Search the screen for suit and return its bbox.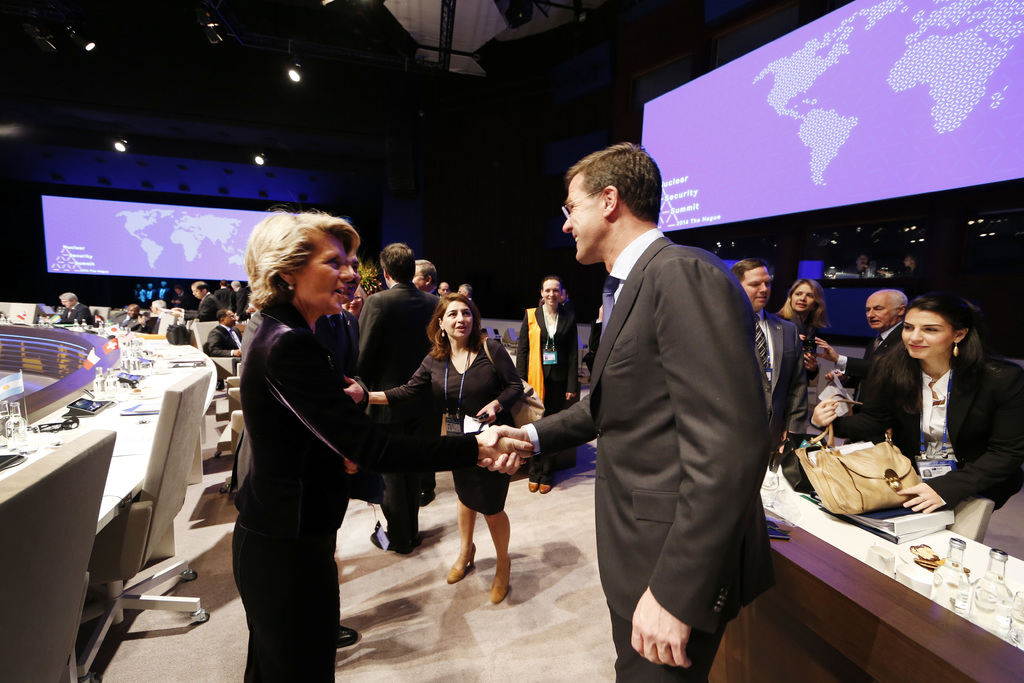
Found: 811:353:1023:511.
